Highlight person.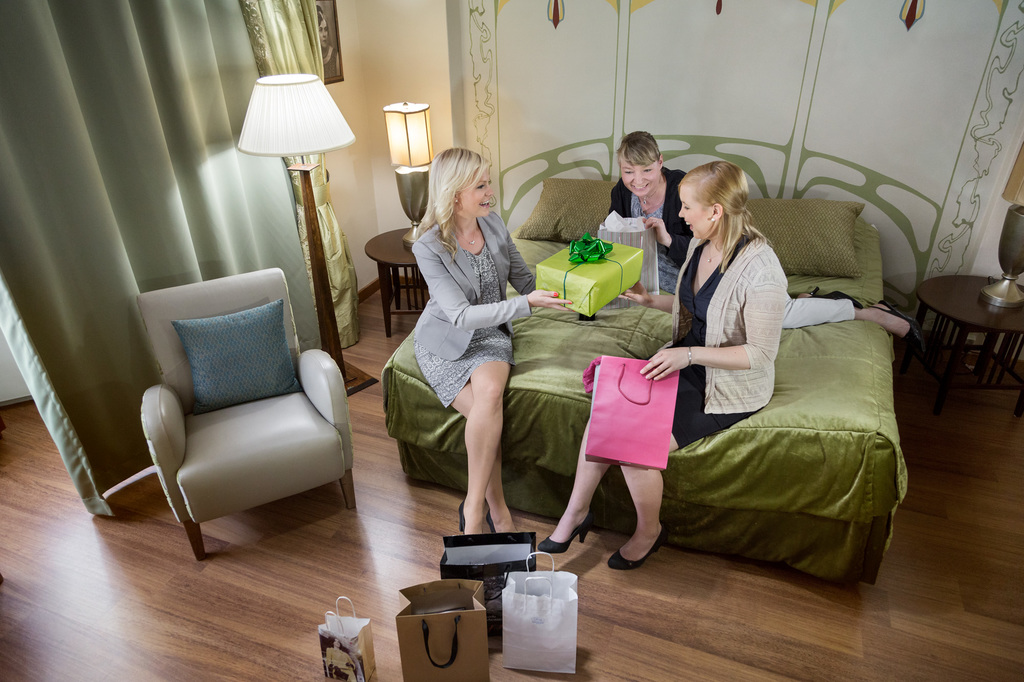
Highlighted region: region(611, 130, 921, 340).
